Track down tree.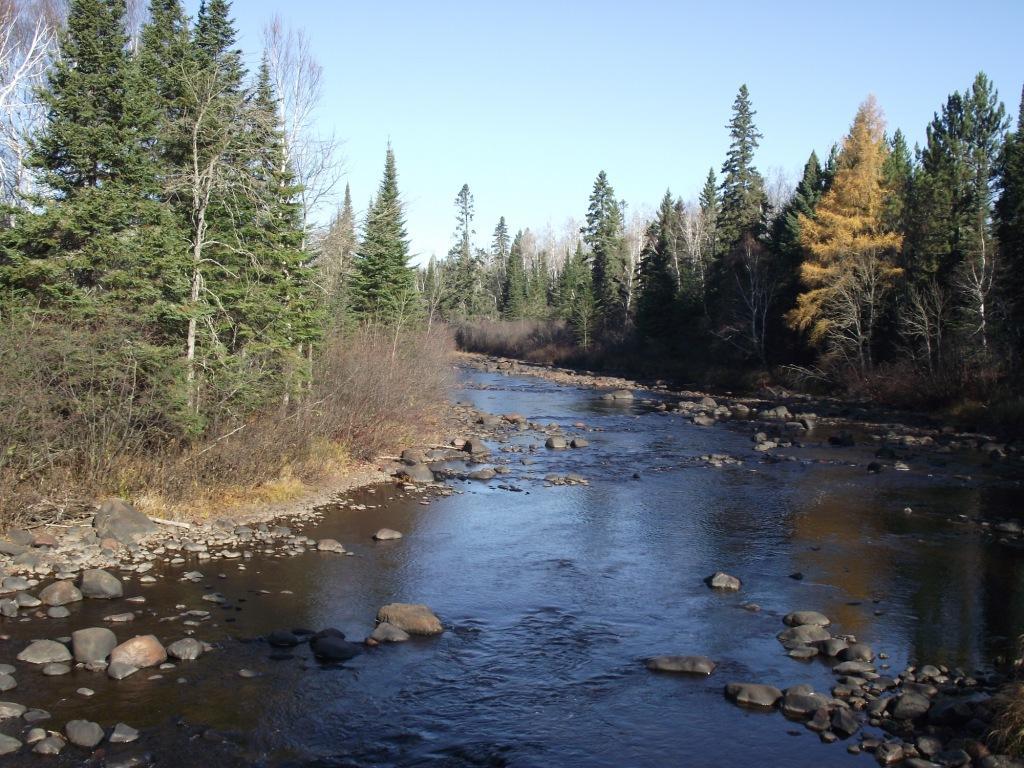
Tracked to pyautogui.locateOnScreen(876, 117, 921, 226).
